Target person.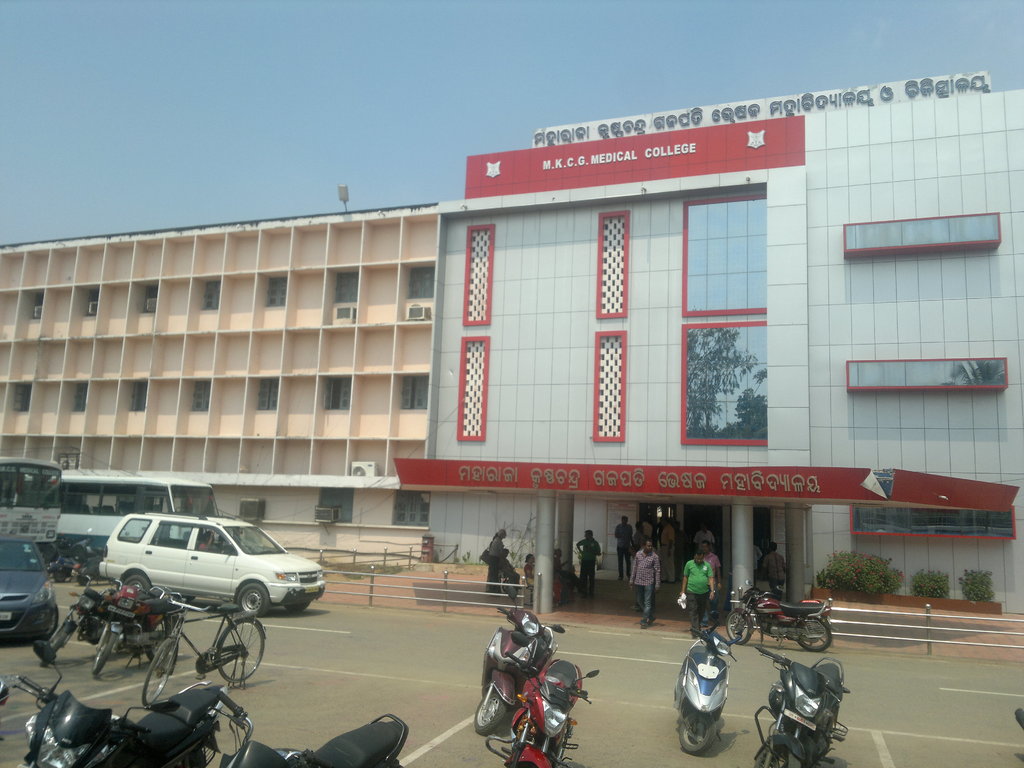
Target region: (x1=522, y1=551, x2=564, y2=608).
